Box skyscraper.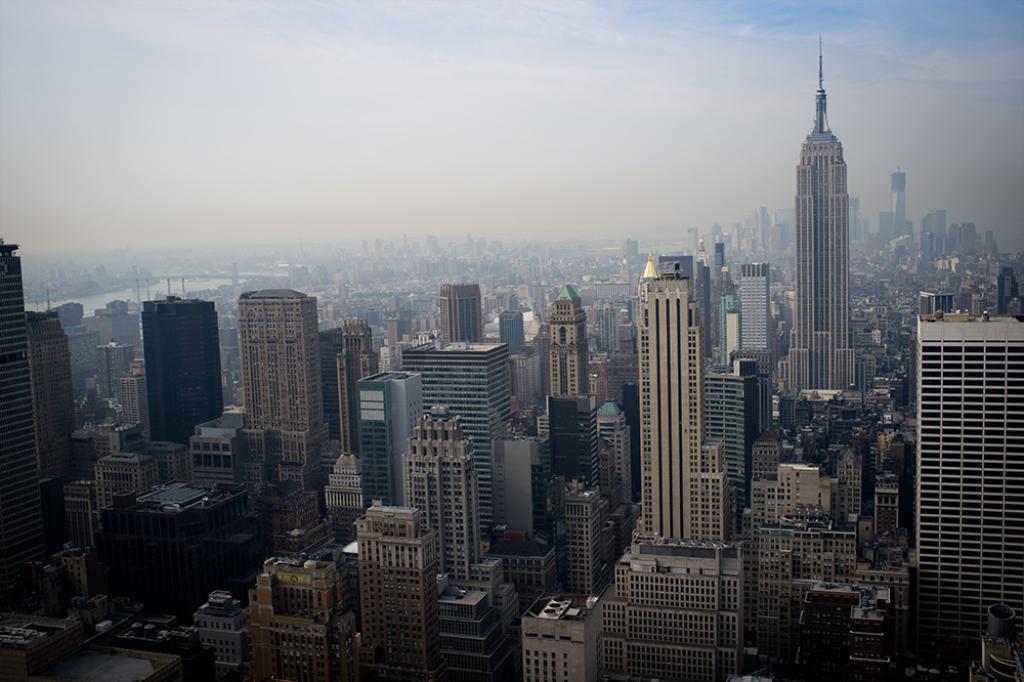
595/391/635/564.
